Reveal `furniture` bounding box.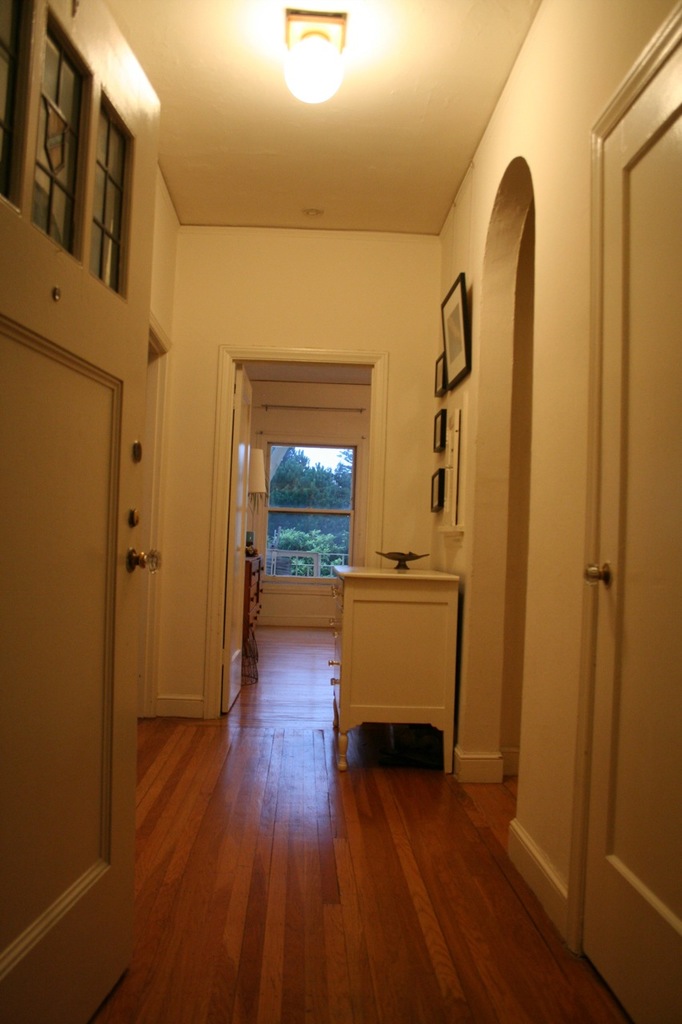
Revealed: 245 554 265 638.
